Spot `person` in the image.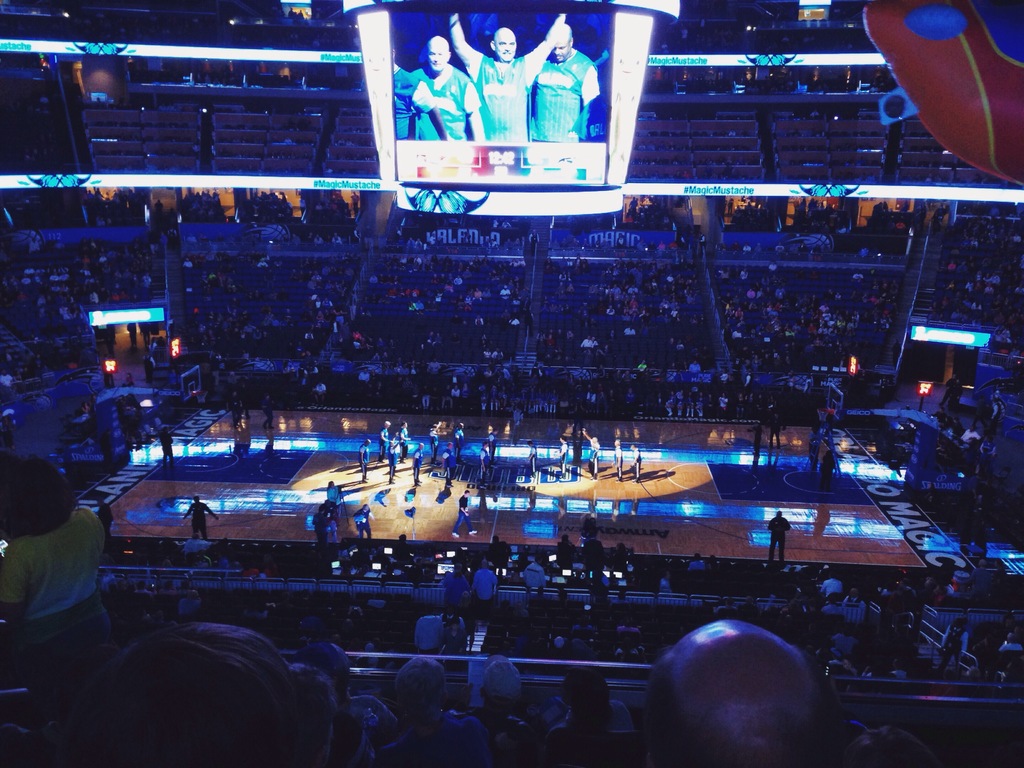
`person` found at <bbox>356, 365, 371, 384</bbox>.
